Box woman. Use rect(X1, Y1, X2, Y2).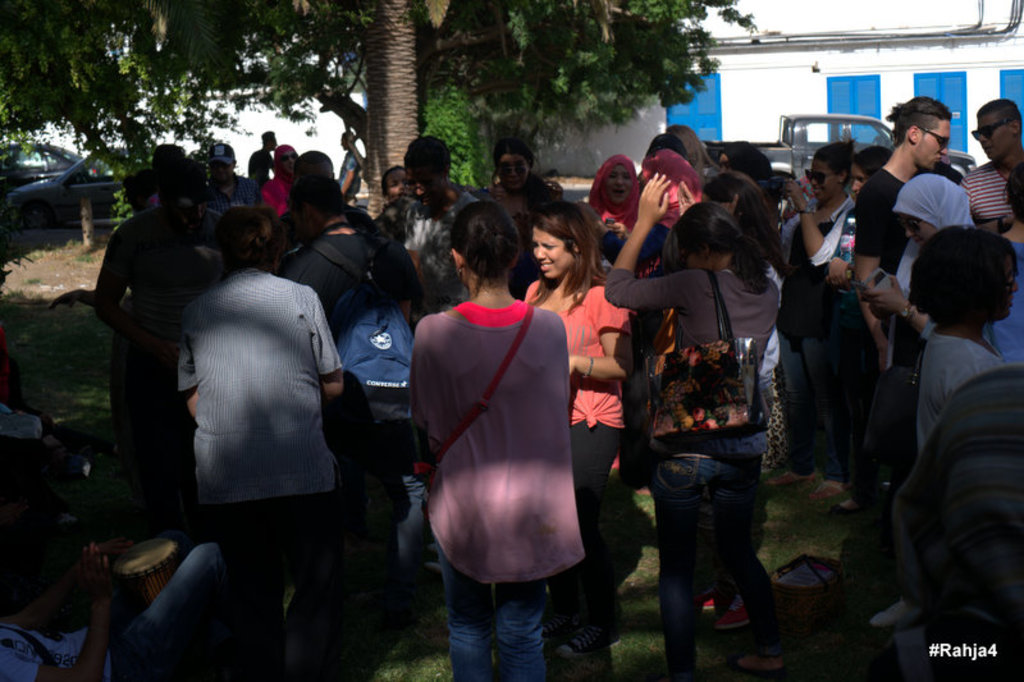
rect(390, 196, 582, 679).
